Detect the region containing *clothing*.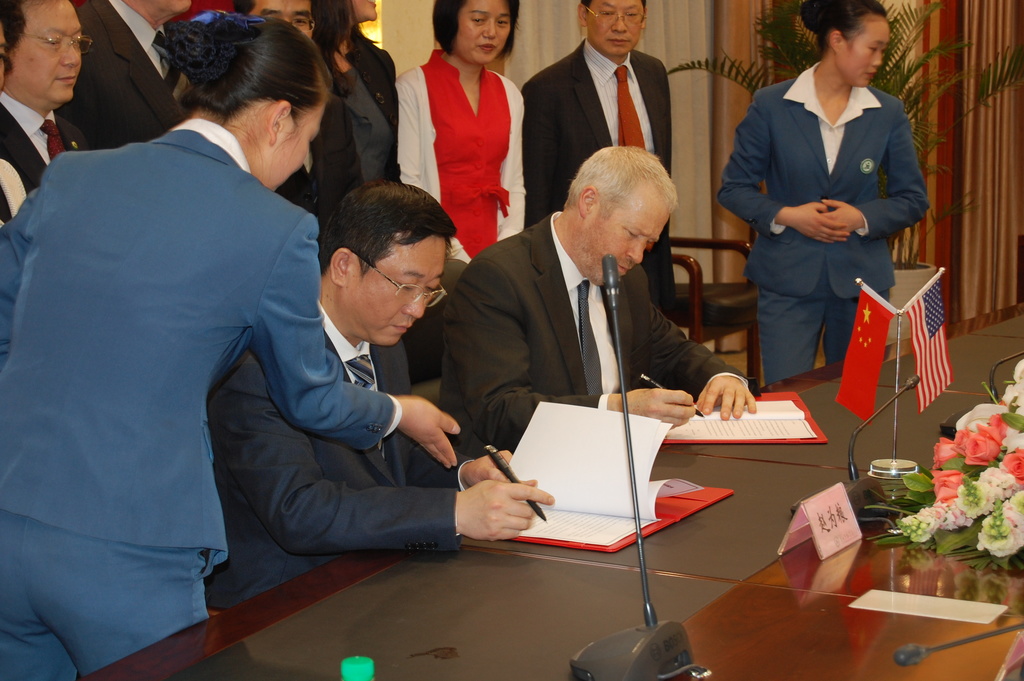
<region>276, 60, 372, 225</region>.
